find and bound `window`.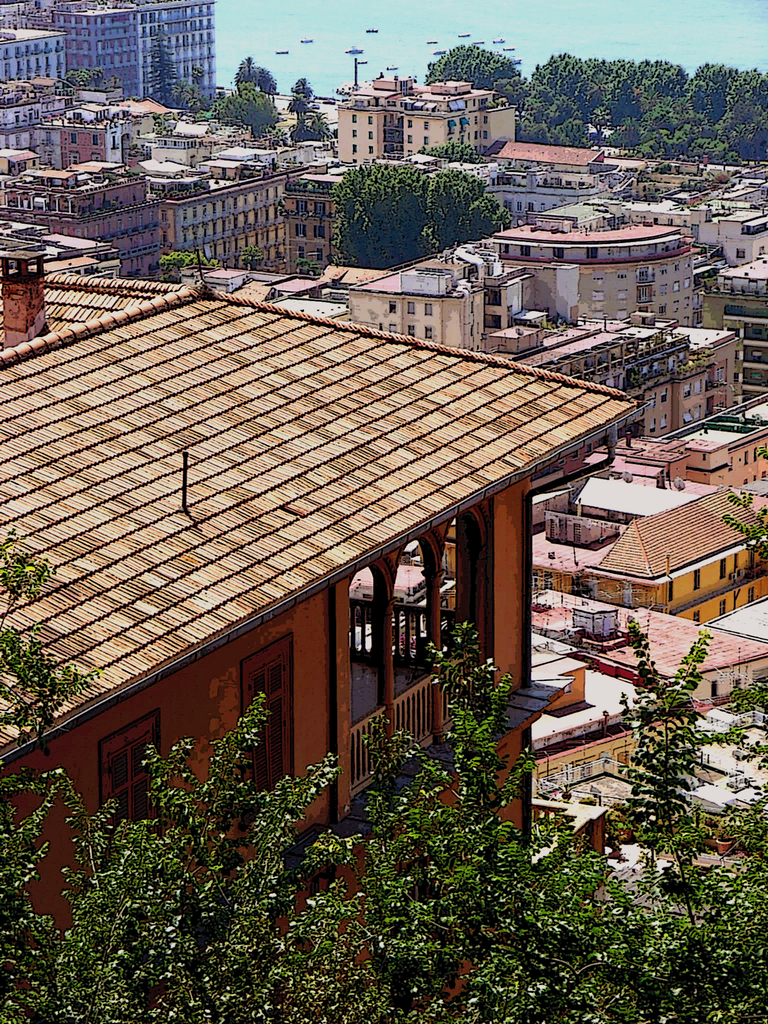
Bound: (x1=658, y1=391, x2=668, y2=400).
